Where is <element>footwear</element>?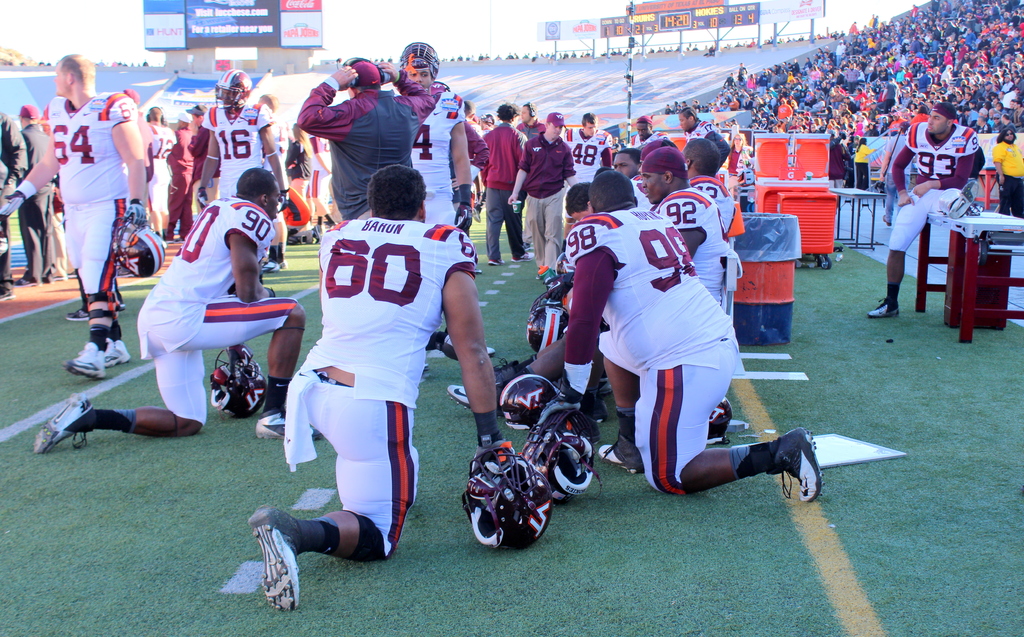
{"x1": 253, "y1": 407, "x2": 324, "y2": 444}.
